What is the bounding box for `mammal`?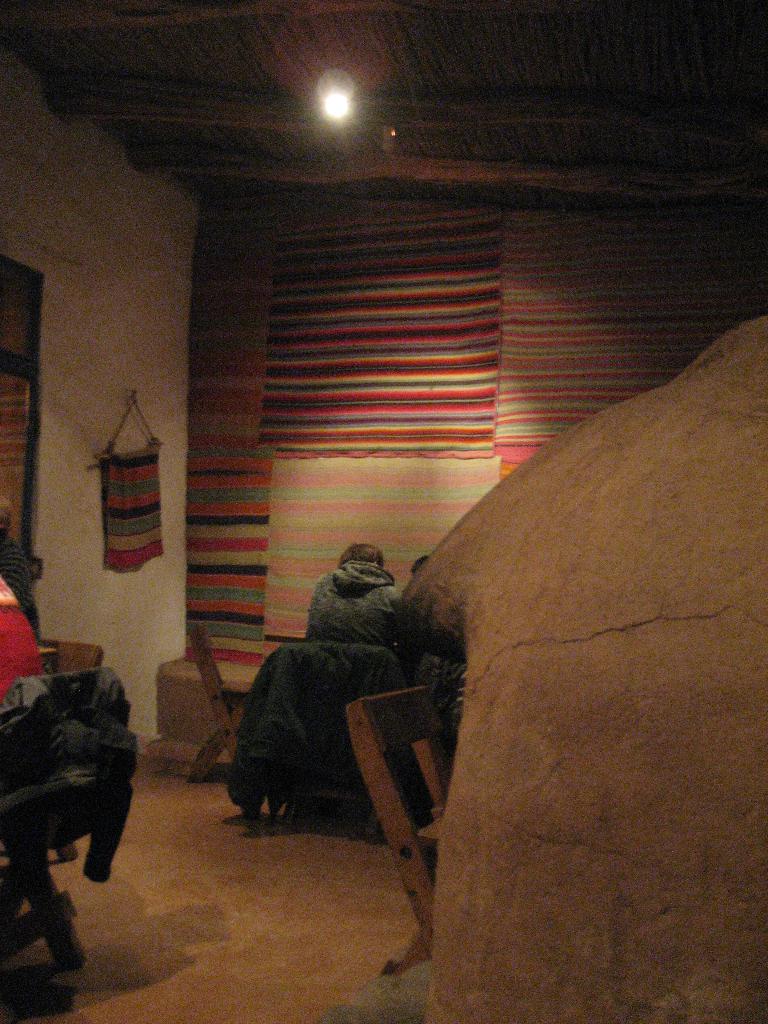
{"x1": 0, "y1": 574, "x2": 46, "y2": 705}.
